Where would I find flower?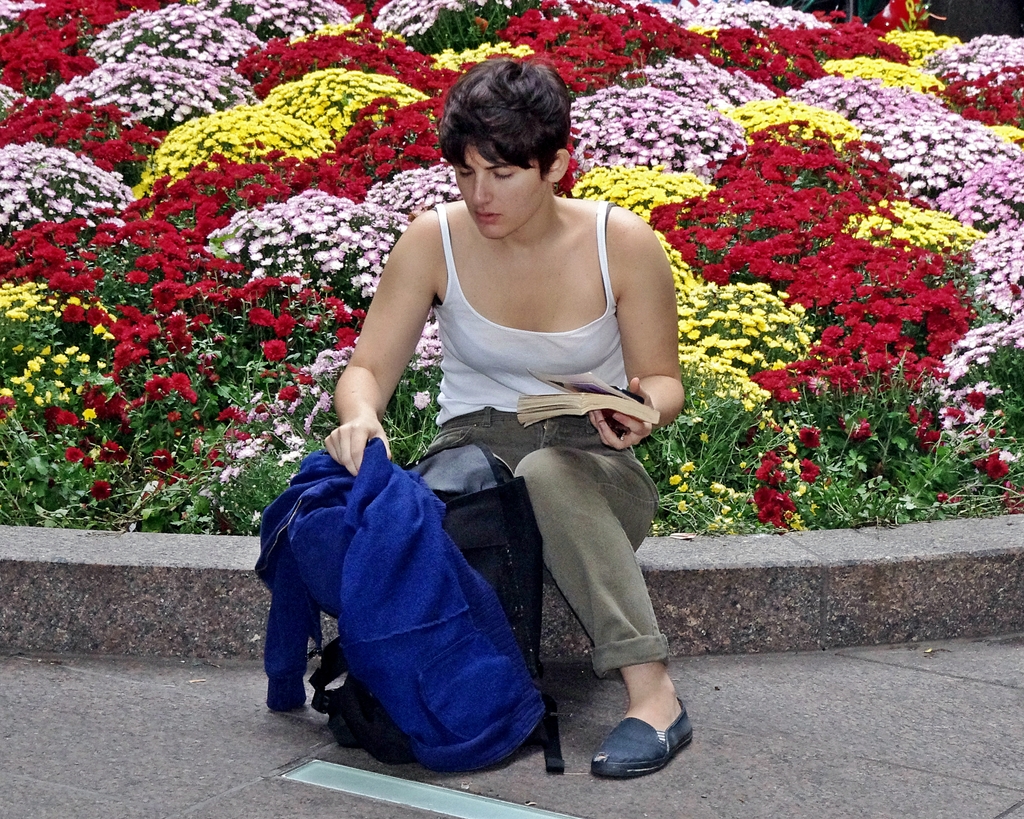
At (left=757, top=504, right=781, bottom=527).
